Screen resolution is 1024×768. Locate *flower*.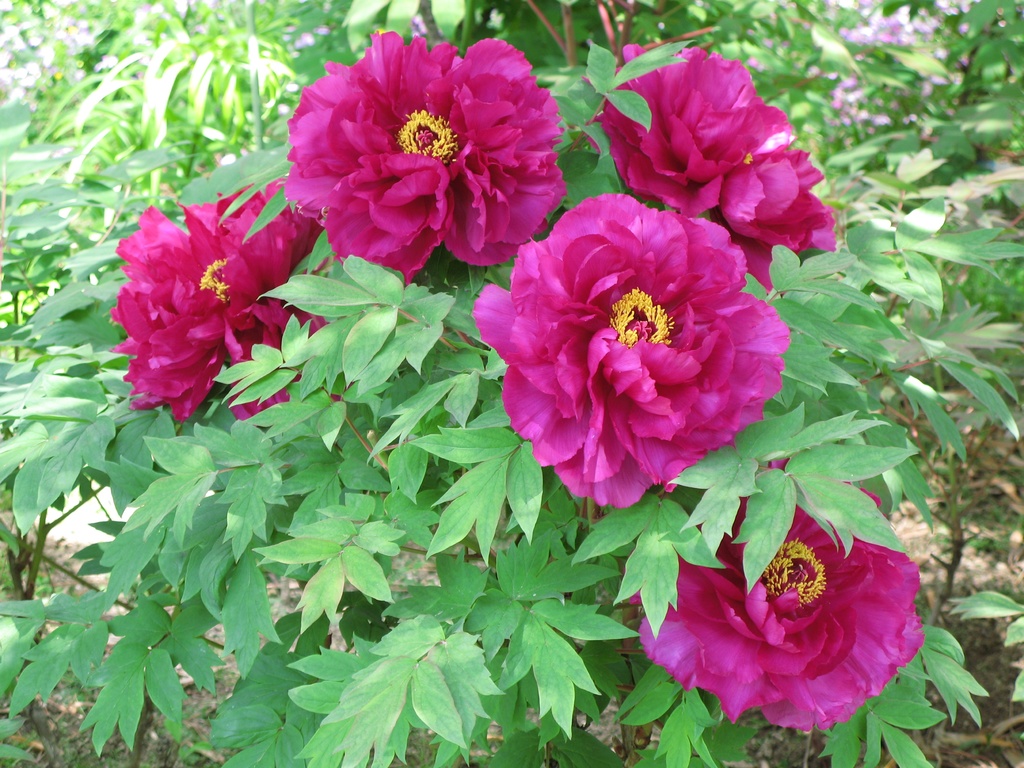
(left=109, top=177, right=356, bottom=416).
